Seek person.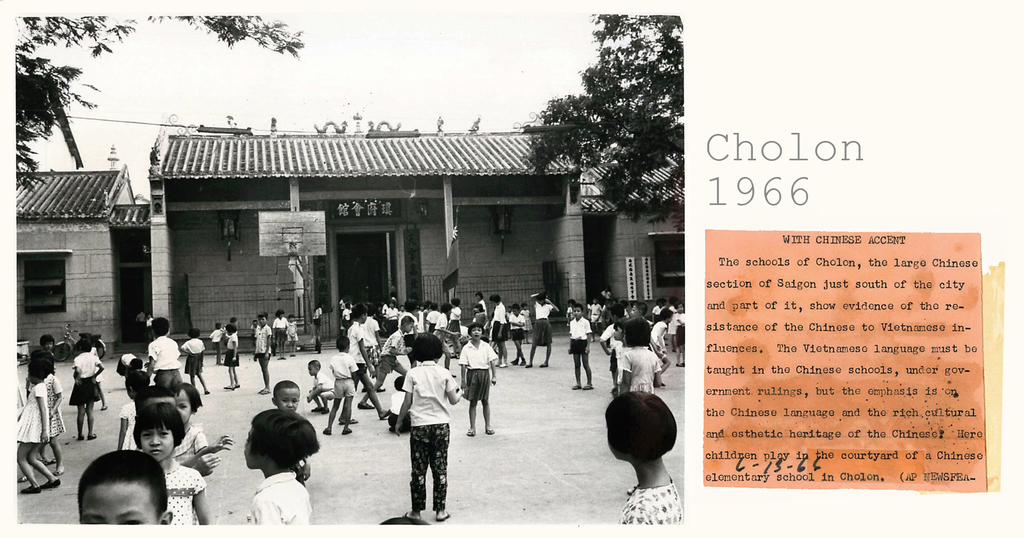
bbox=[616, 314, 663, 395].
